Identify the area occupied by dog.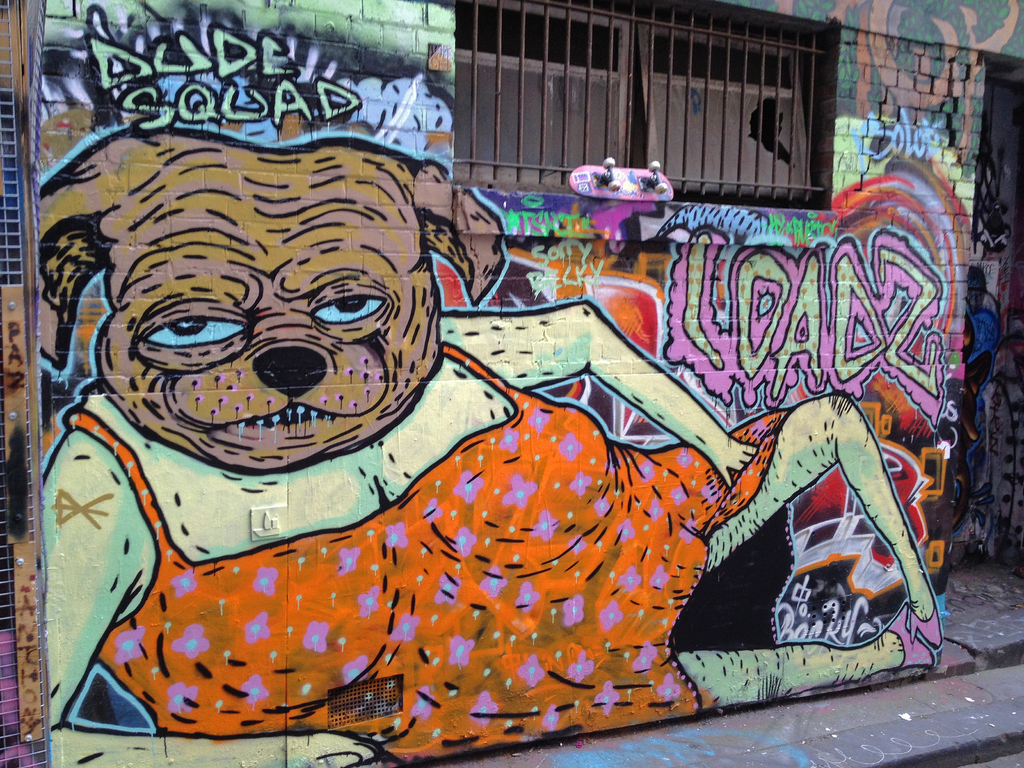
Area: rect(37, 124, 511, 474).
